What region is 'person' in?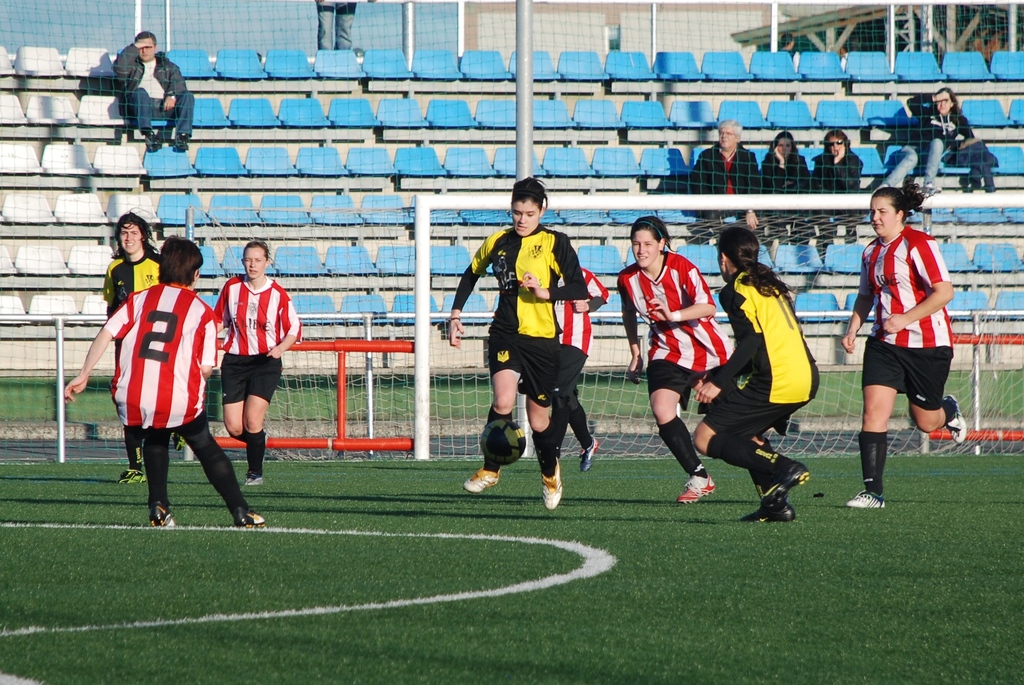
BBox(551, 261, 607, 473).
